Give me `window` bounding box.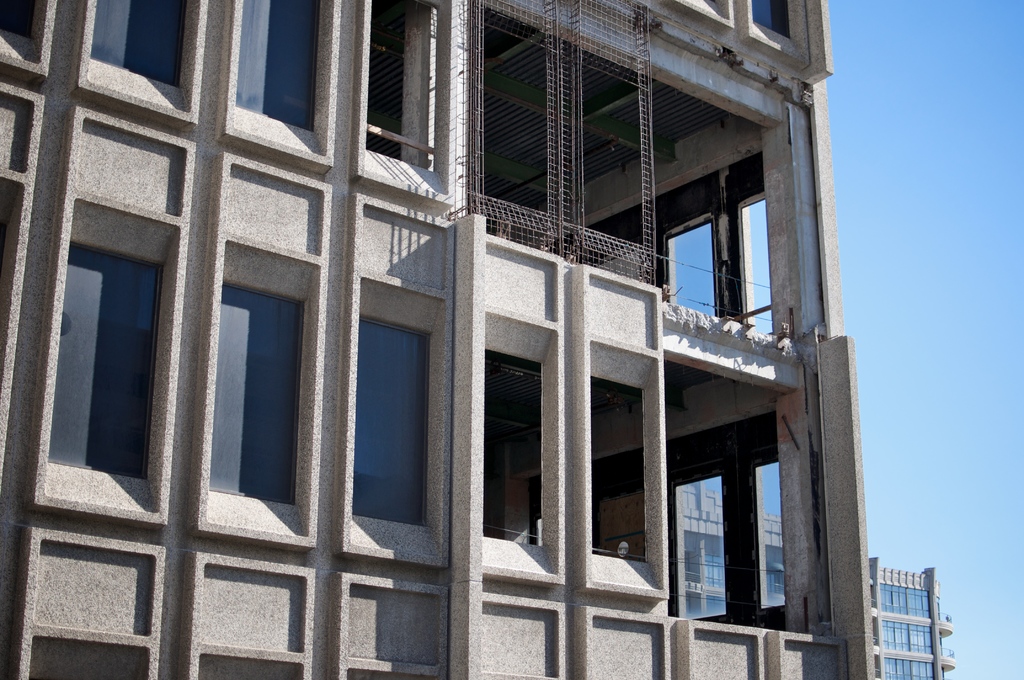
[x1=90, y1=1, x2=189, y2=85].
